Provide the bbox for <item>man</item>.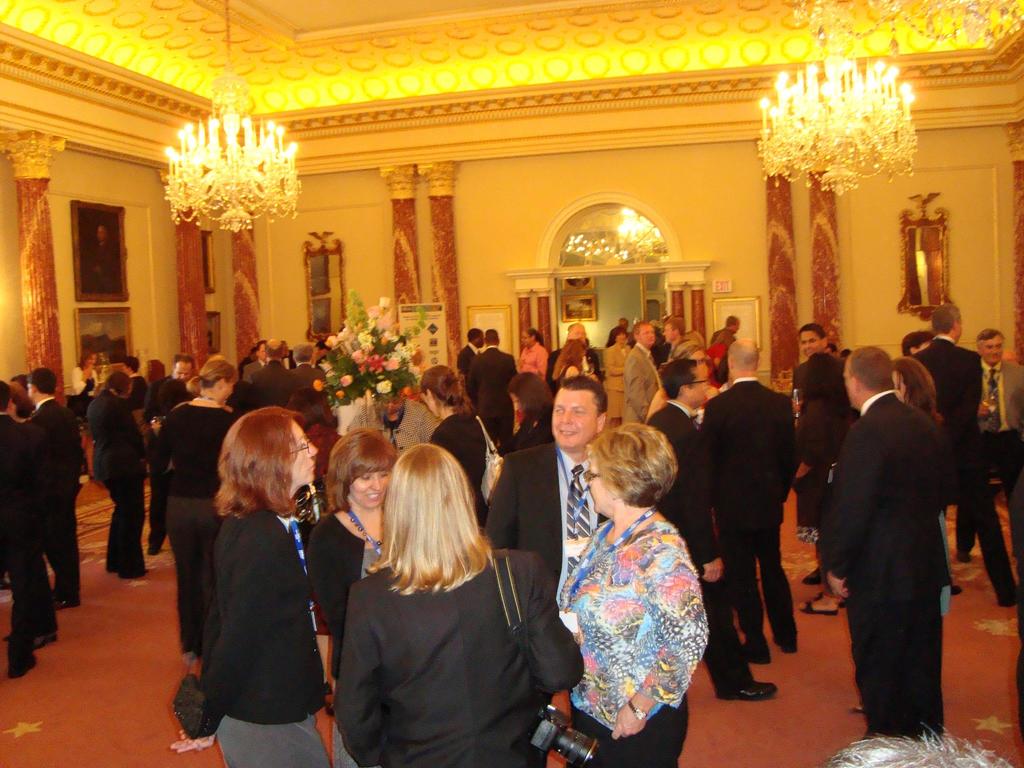
{"left": 467, "top": 330, "right": 516, "bottom": 447}.
